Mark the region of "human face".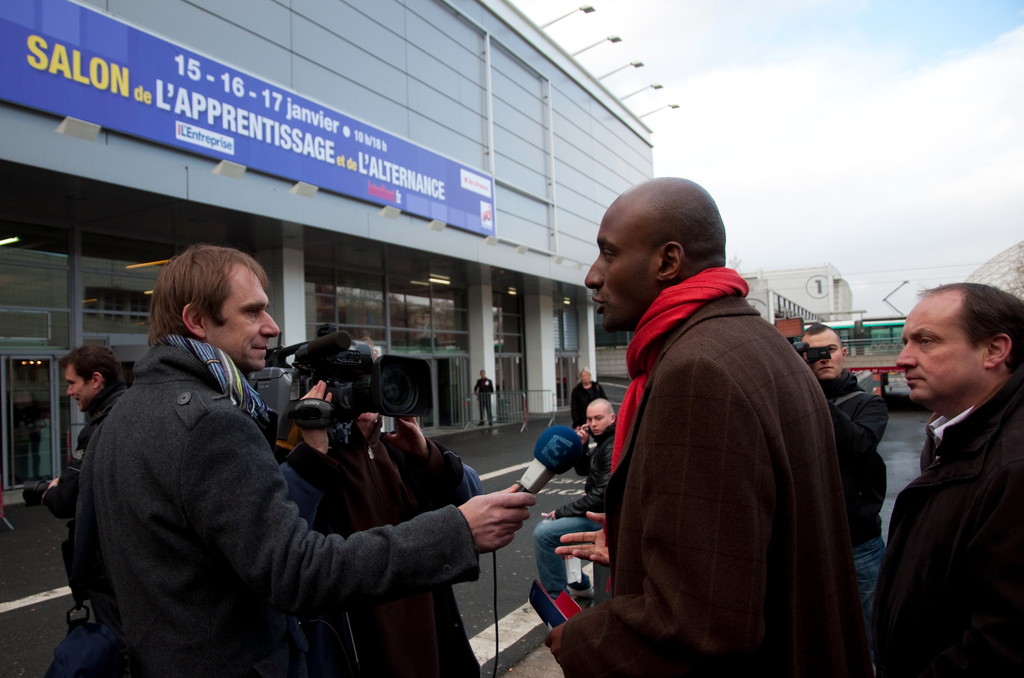
Region: 799:327:843:377.
